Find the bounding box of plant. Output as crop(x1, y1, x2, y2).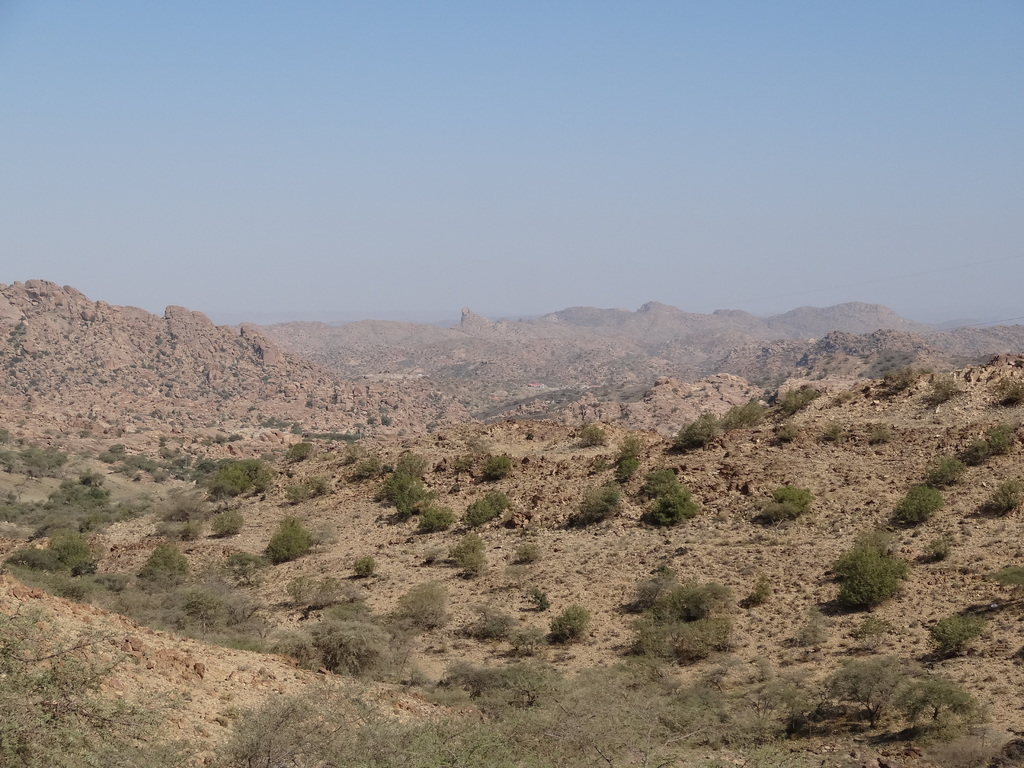
crop(214, 433, 228, 441).
